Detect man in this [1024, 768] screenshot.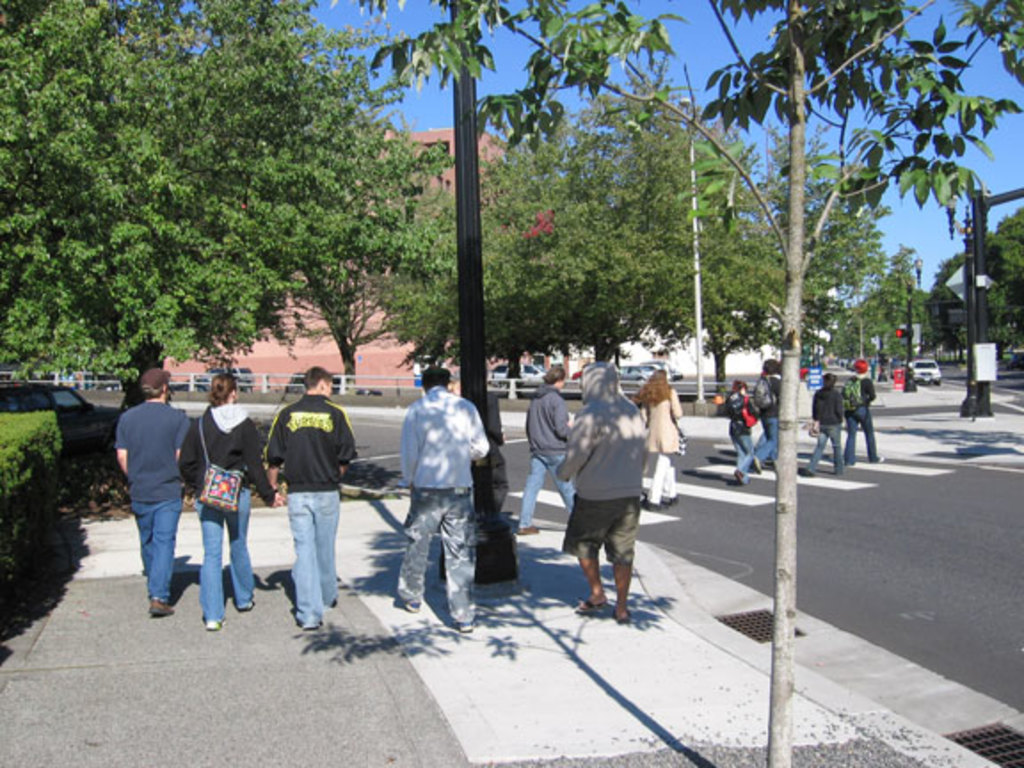
Detection: x1=396, y1=366, x2=487, y2=628.
